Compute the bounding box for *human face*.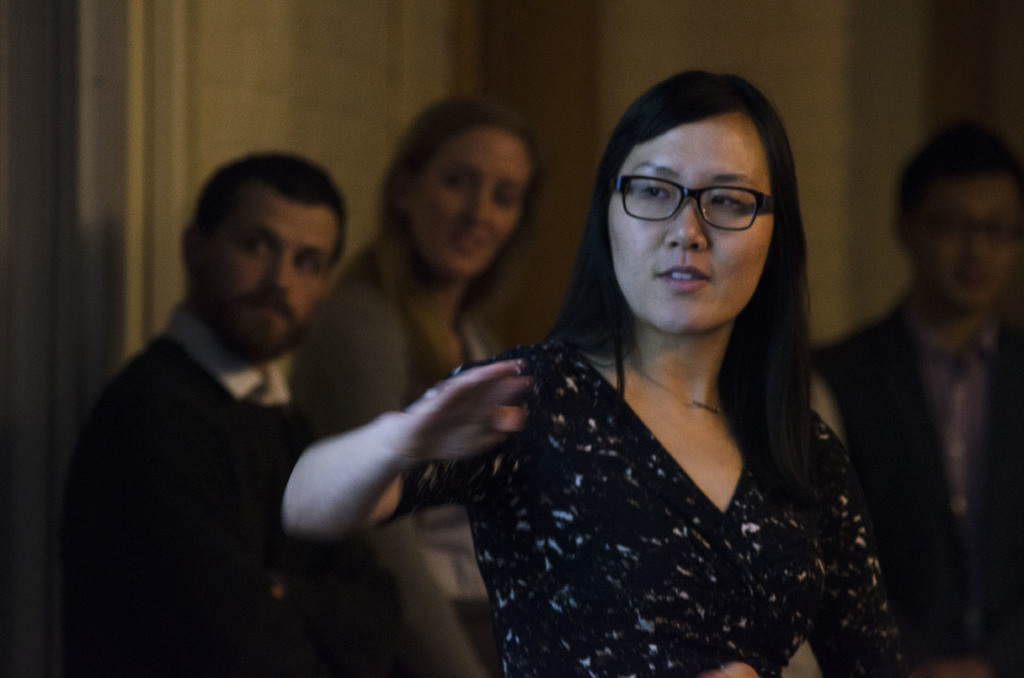
crop(609, 109, 777, 337).
